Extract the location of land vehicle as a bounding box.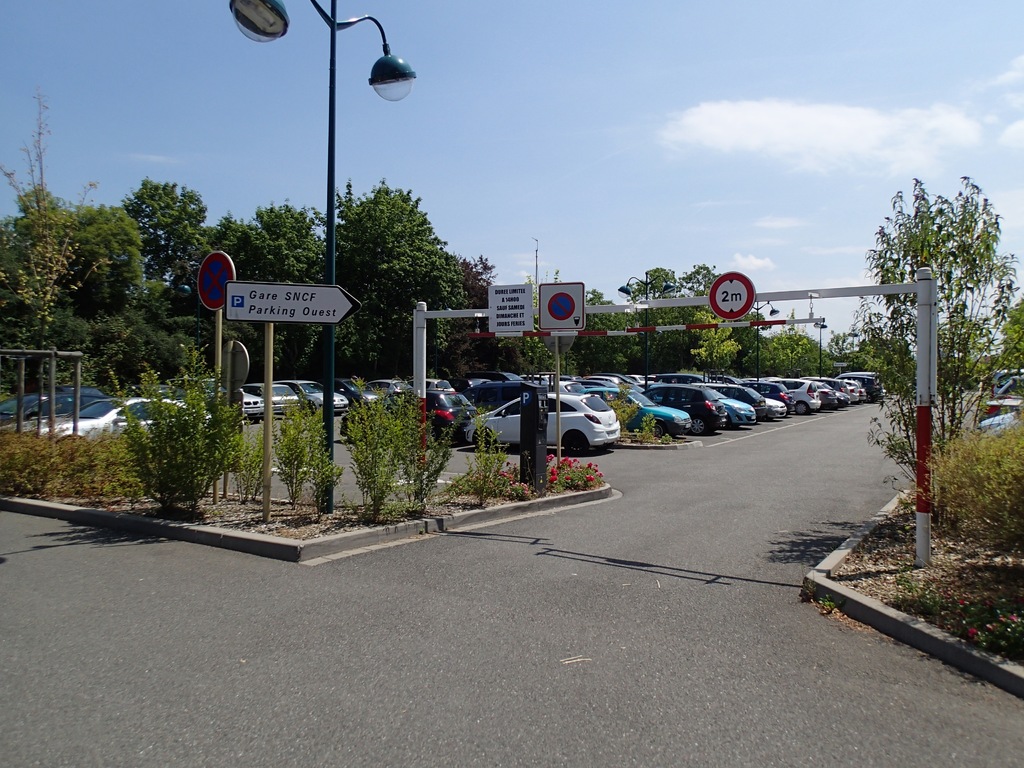
x1=485, y1=368, x2=517, y2=383.
